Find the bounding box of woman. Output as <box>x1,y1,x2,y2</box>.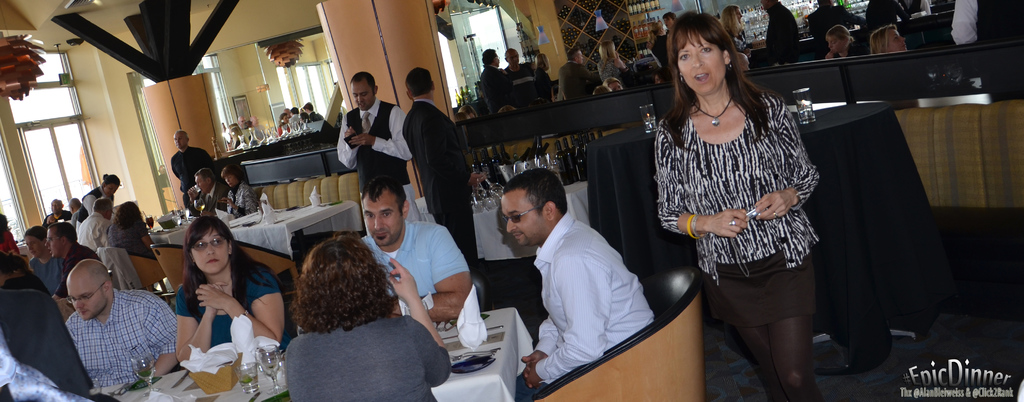
<box>723,4,751,58</box>.
